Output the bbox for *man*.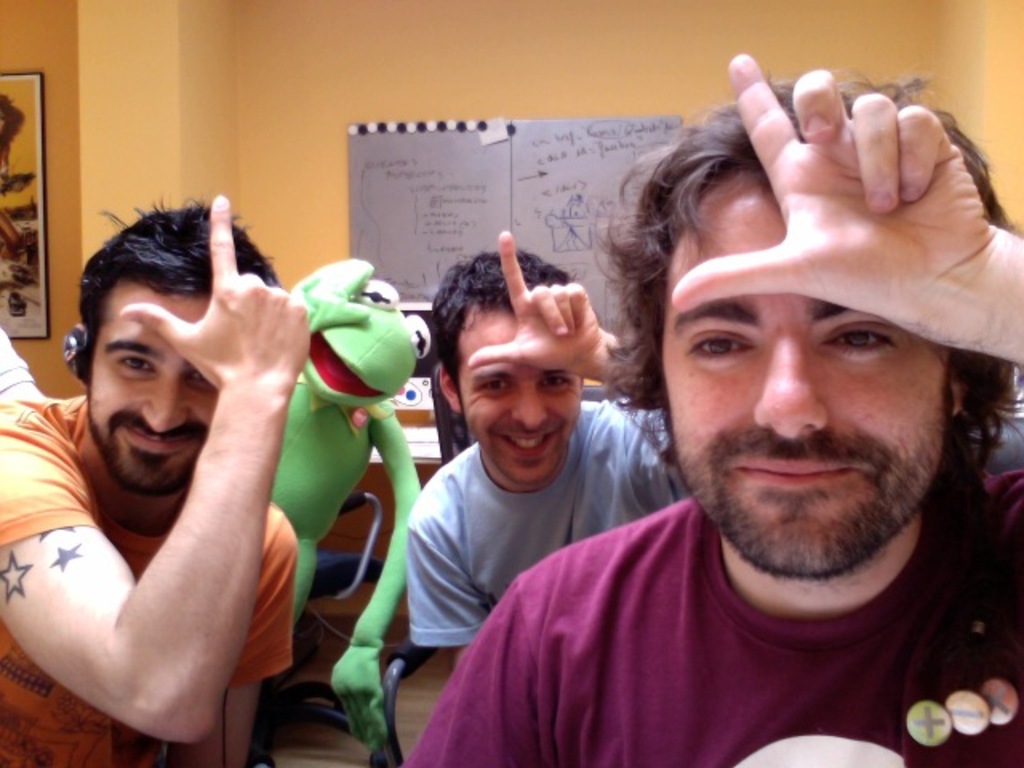
bbox=(0, 190, 326, 766).
